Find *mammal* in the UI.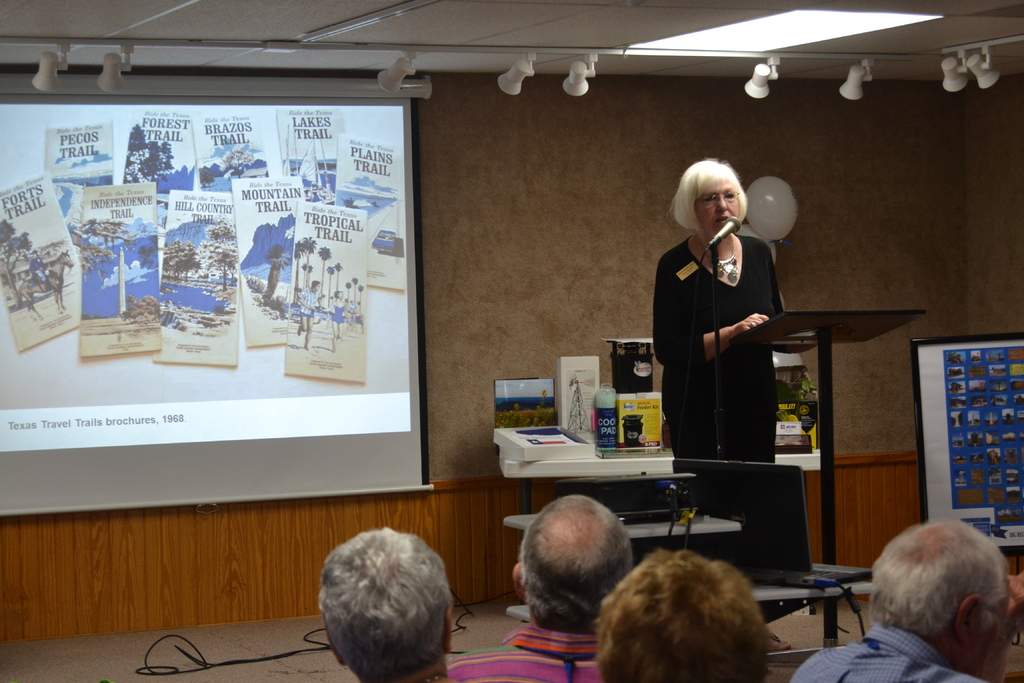
UI element at {"left": 315, "top": 526, "right": 461, "bottom": 682}.
